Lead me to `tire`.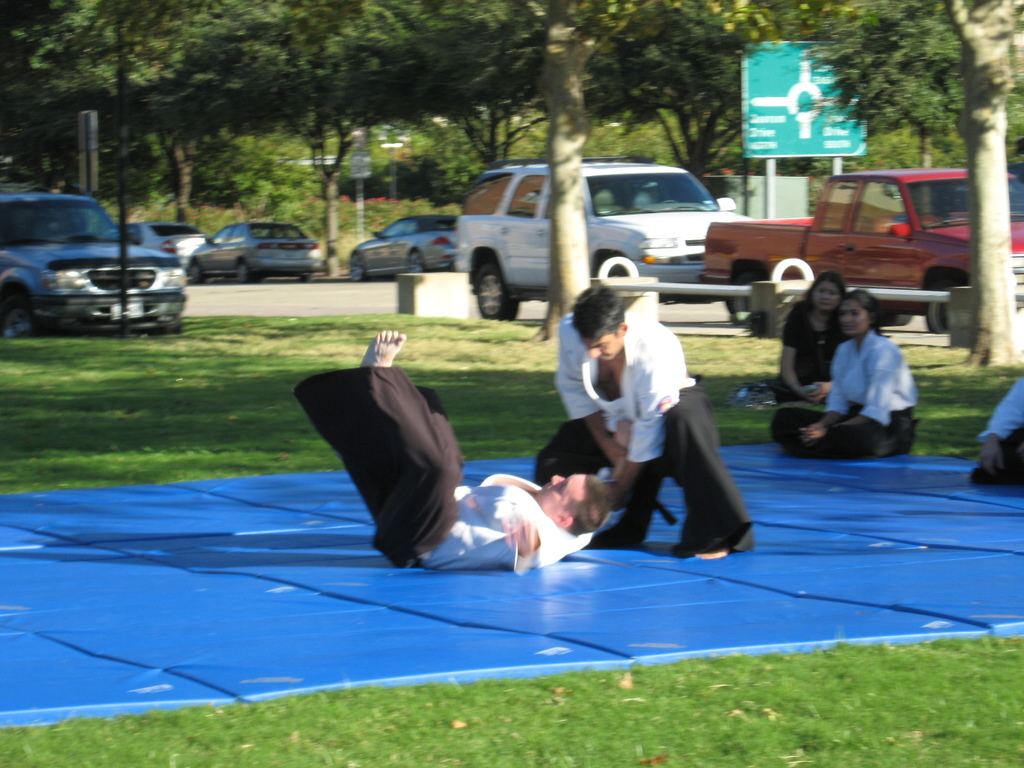
Lead to locate(408, 251, 424, 275).
